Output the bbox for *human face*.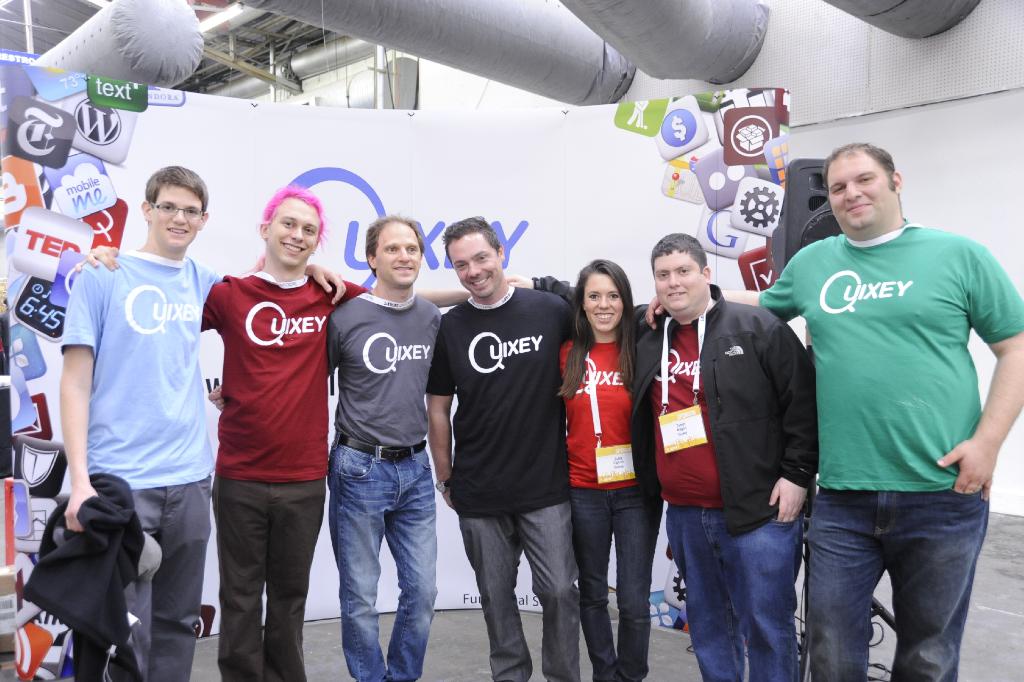
locate(368, 220, 418, 289).
